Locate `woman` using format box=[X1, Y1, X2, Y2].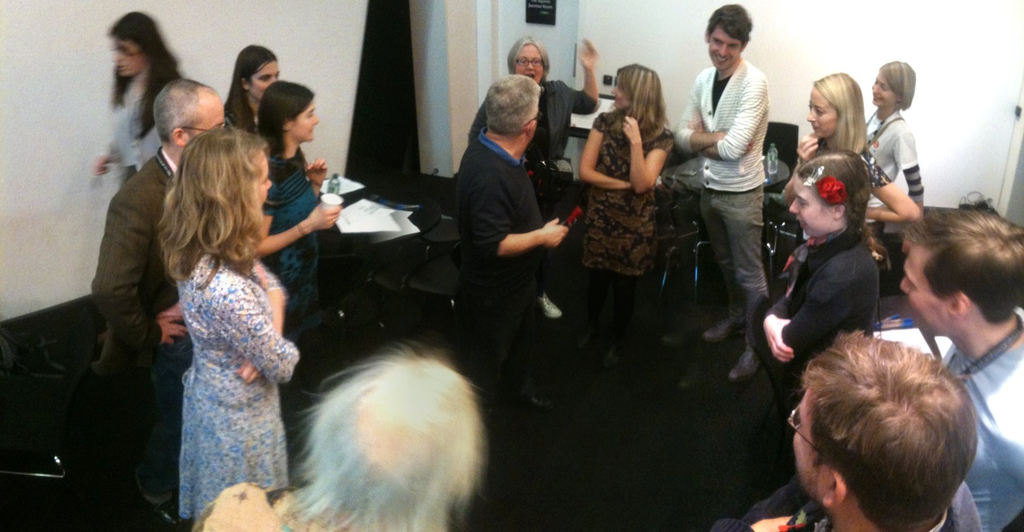
box=[223, 45, 291, 138].
